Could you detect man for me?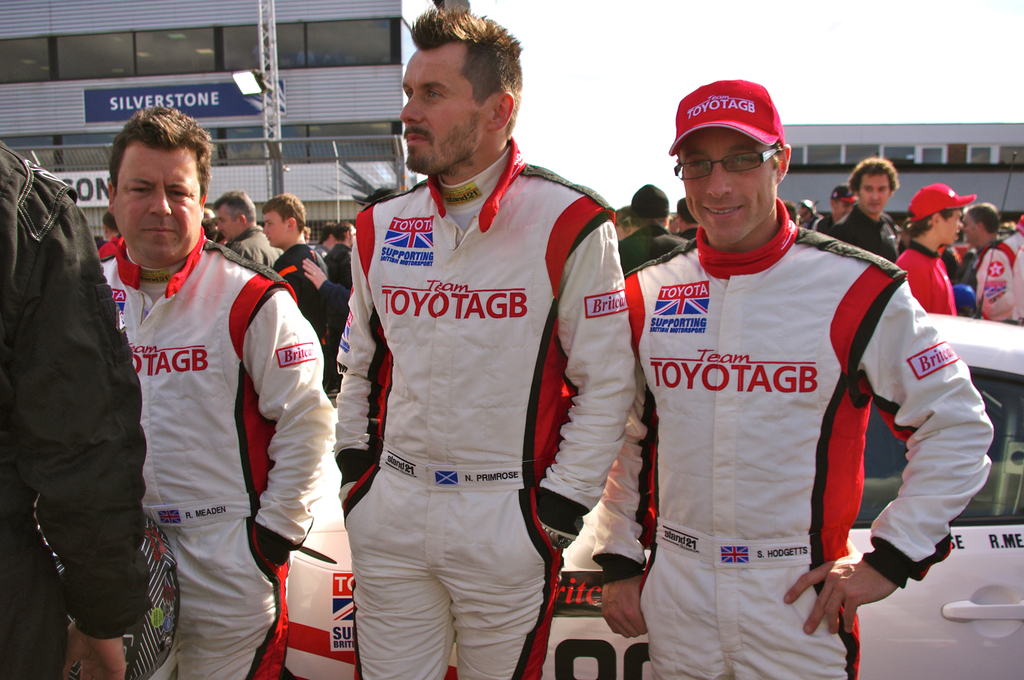
Detection result: <box>259,193,339,327</box>.
